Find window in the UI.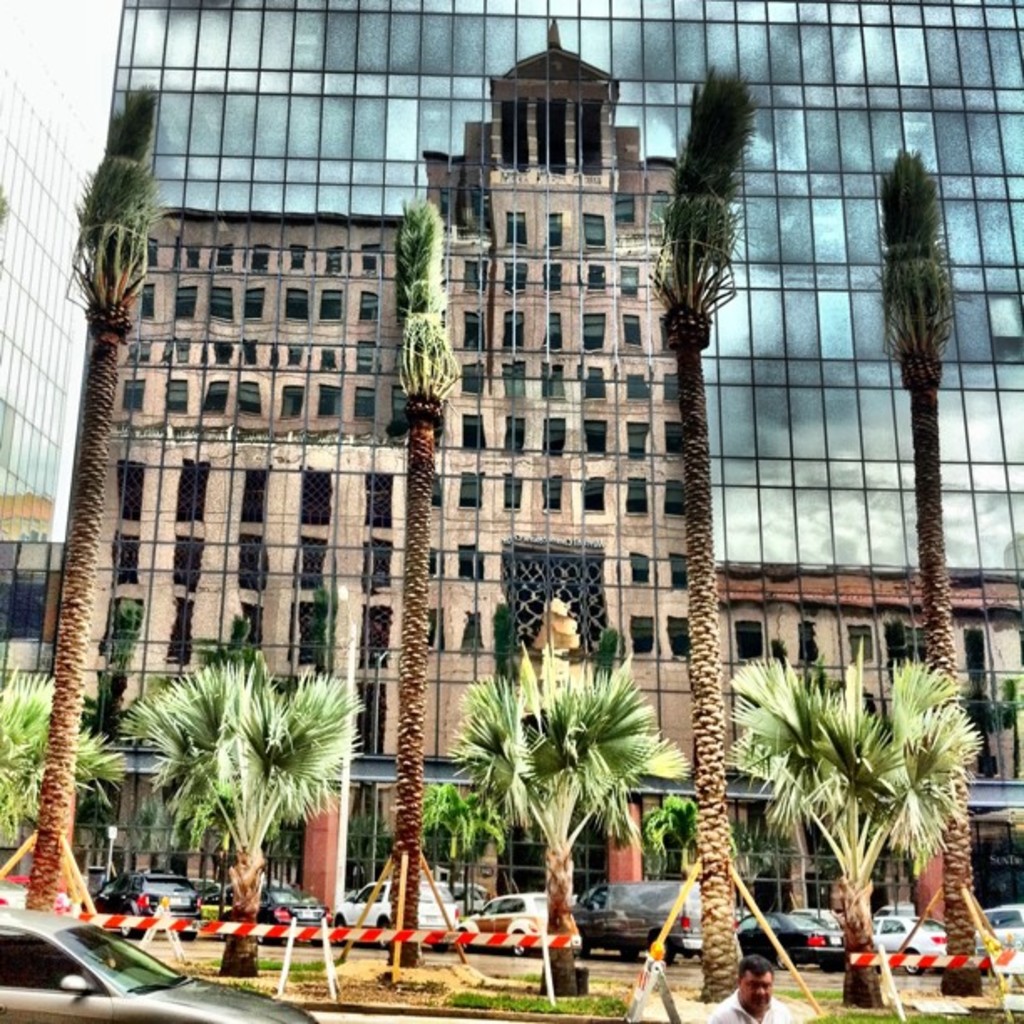
UI element at bbox(847, 624, 883, 676).
